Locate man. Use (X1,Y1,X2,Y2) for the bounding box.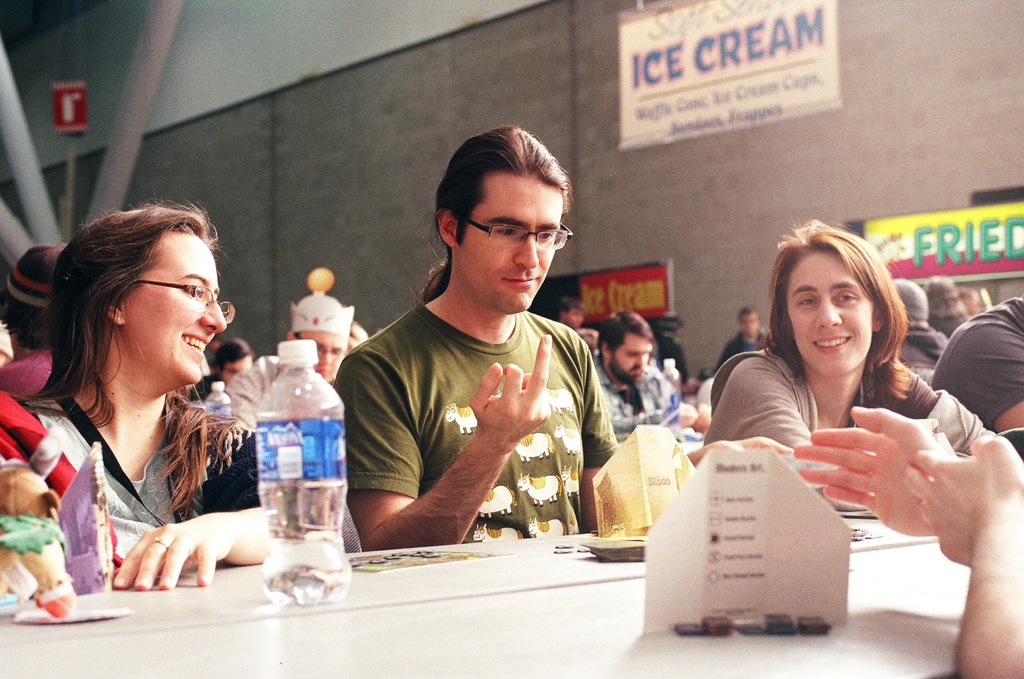
(0,236,61,396).
